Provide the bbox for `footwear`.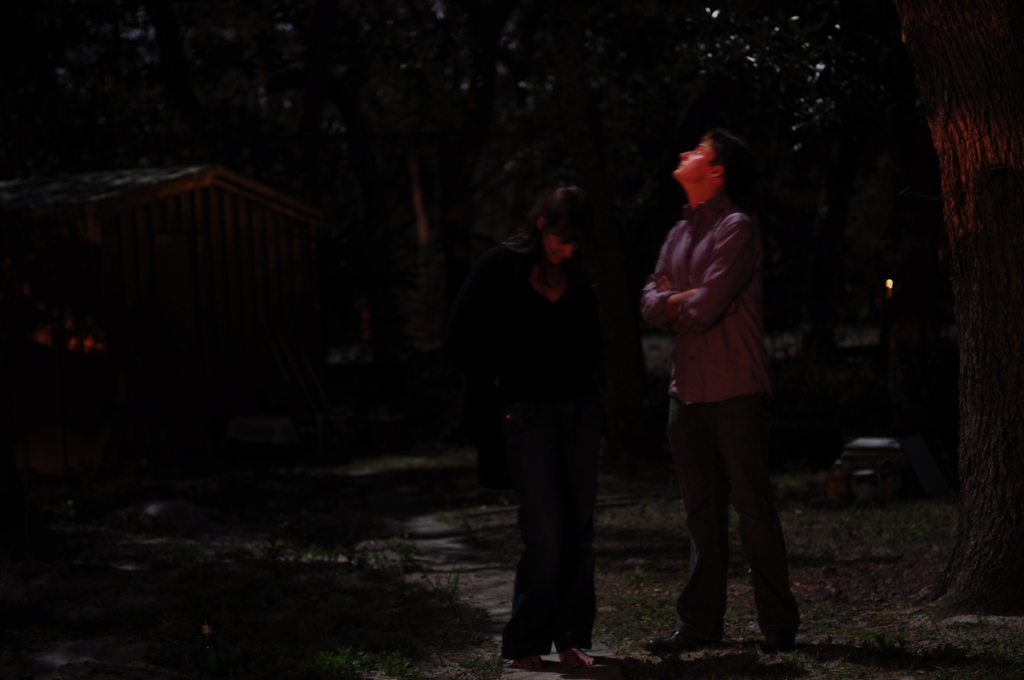
bbox=(644, 626, 719, 659).
